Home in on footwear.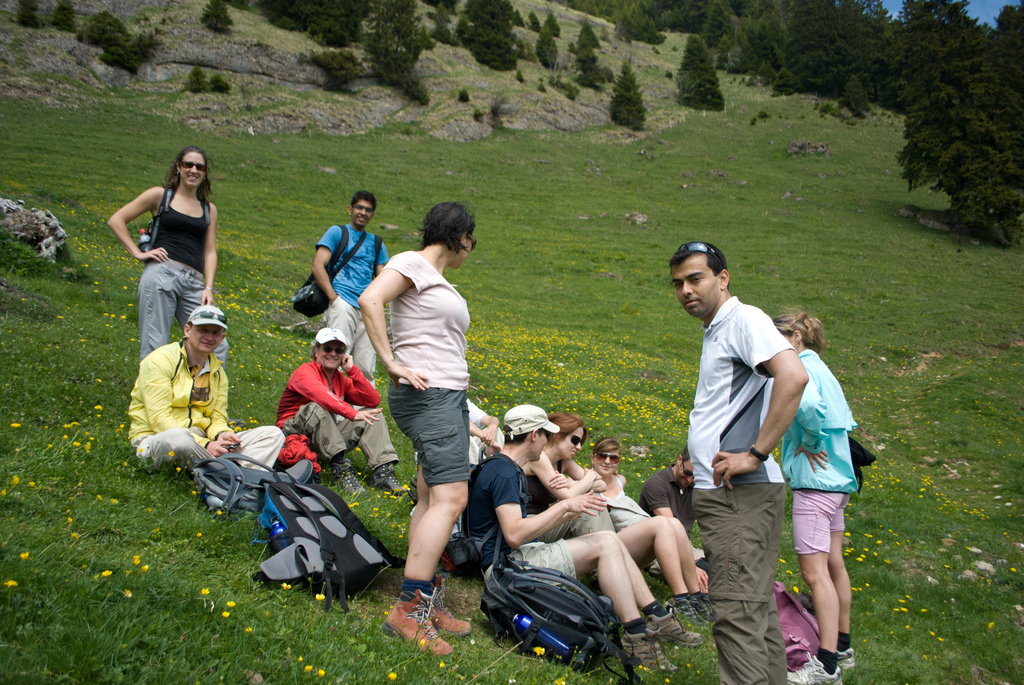
Homed in at region(692, 597, 716, 624).
